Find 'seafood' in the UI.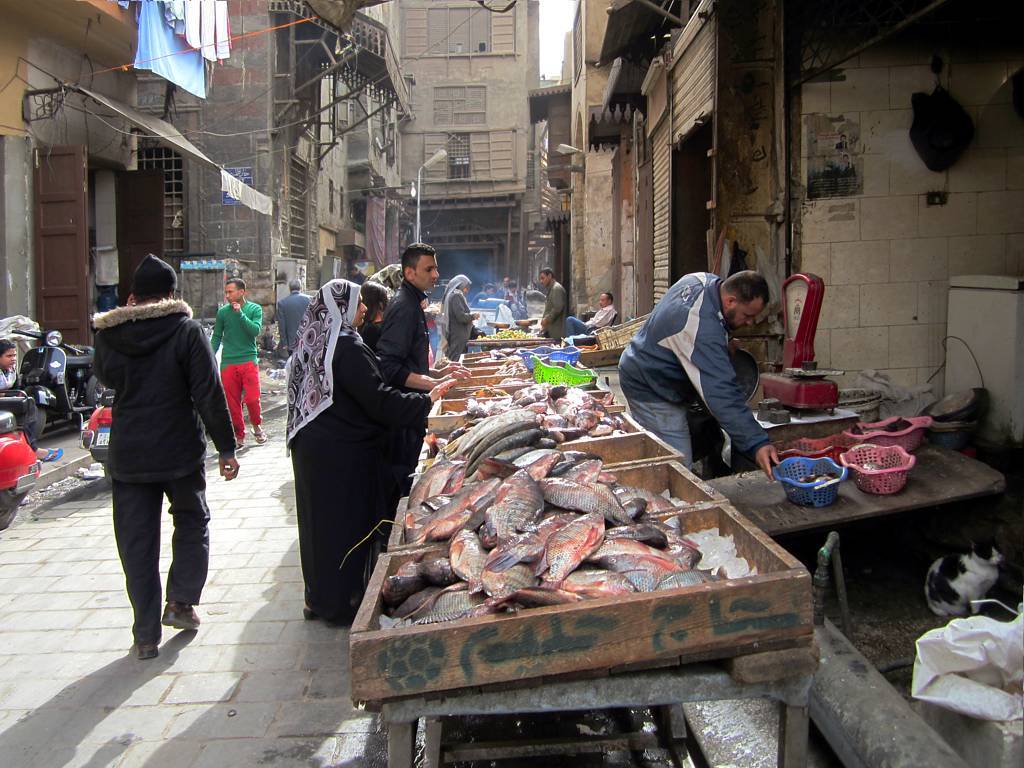
UI element at [855,462,892,471].
